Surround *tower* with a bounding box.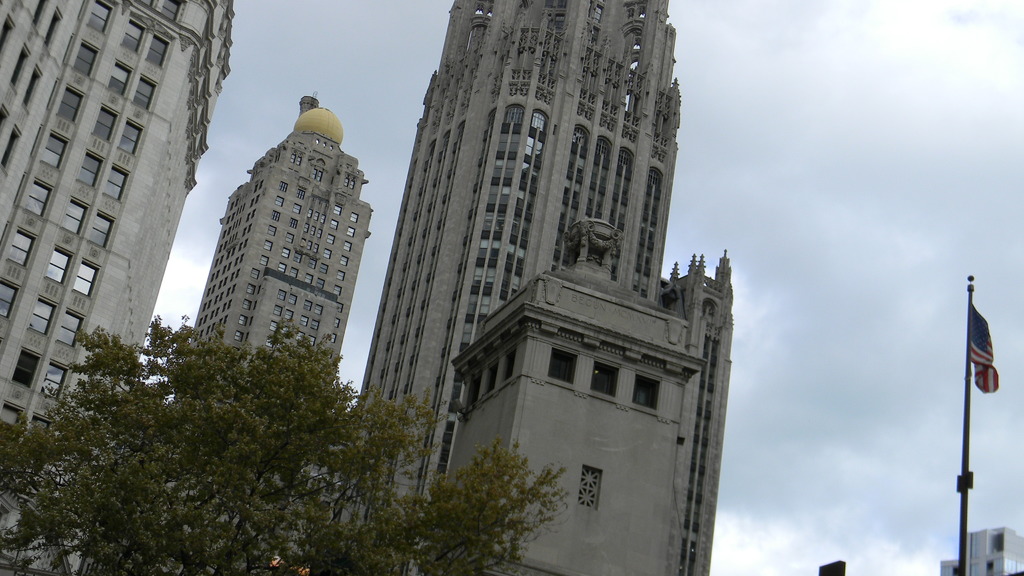
rect(0, 0, 239, 575).
